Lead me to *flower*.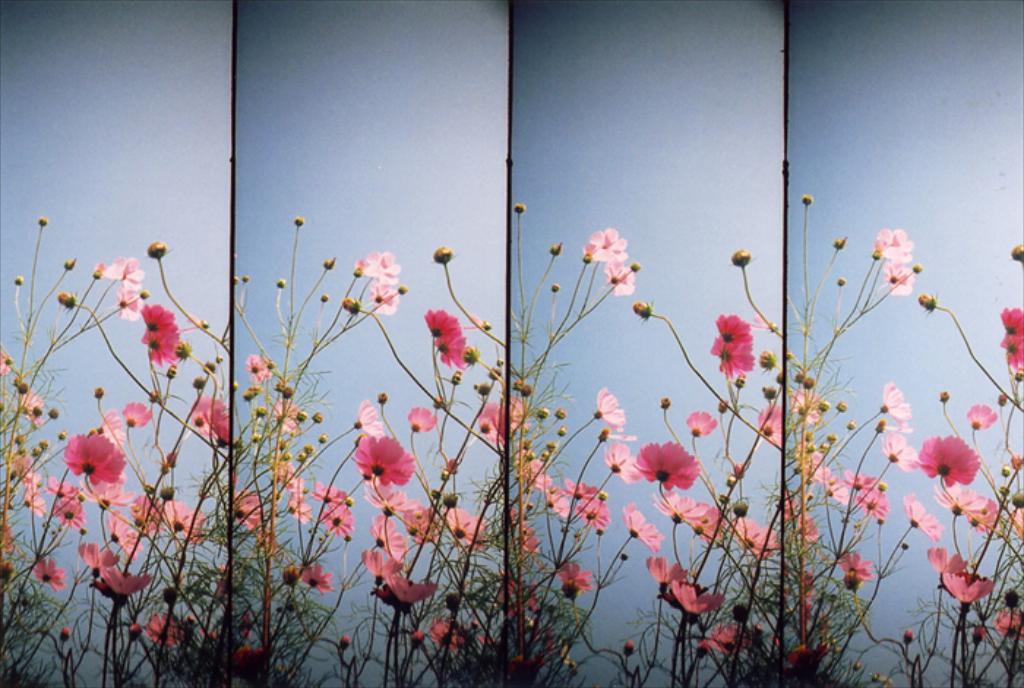
Lead to l=538, t=407, r=550, b=422.
